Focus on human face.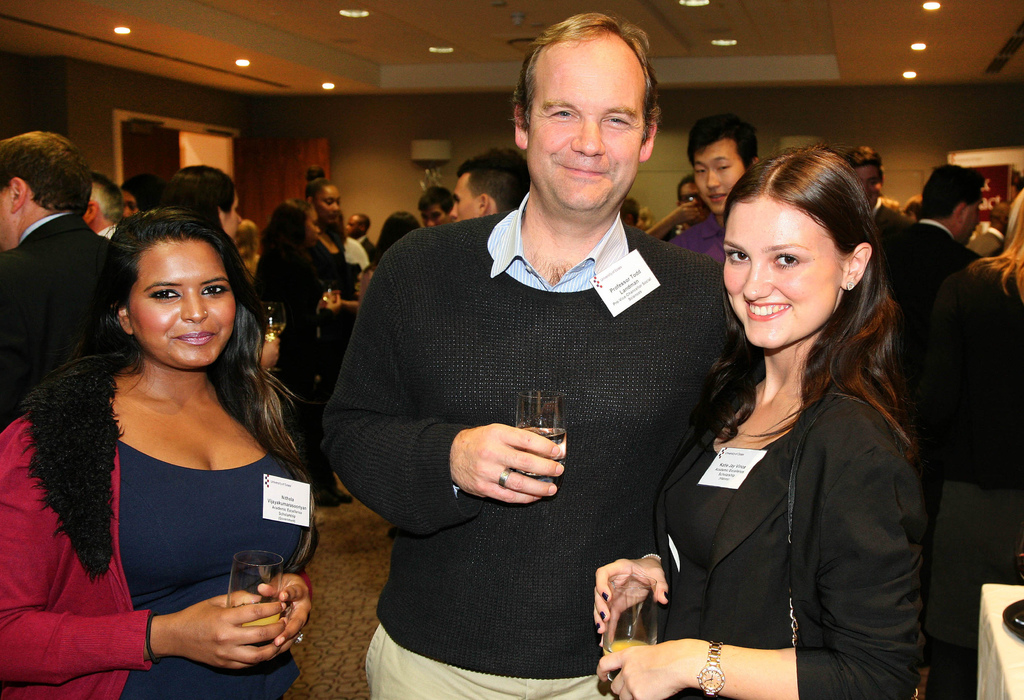
Focused at region(316, 187, 340, 227).
